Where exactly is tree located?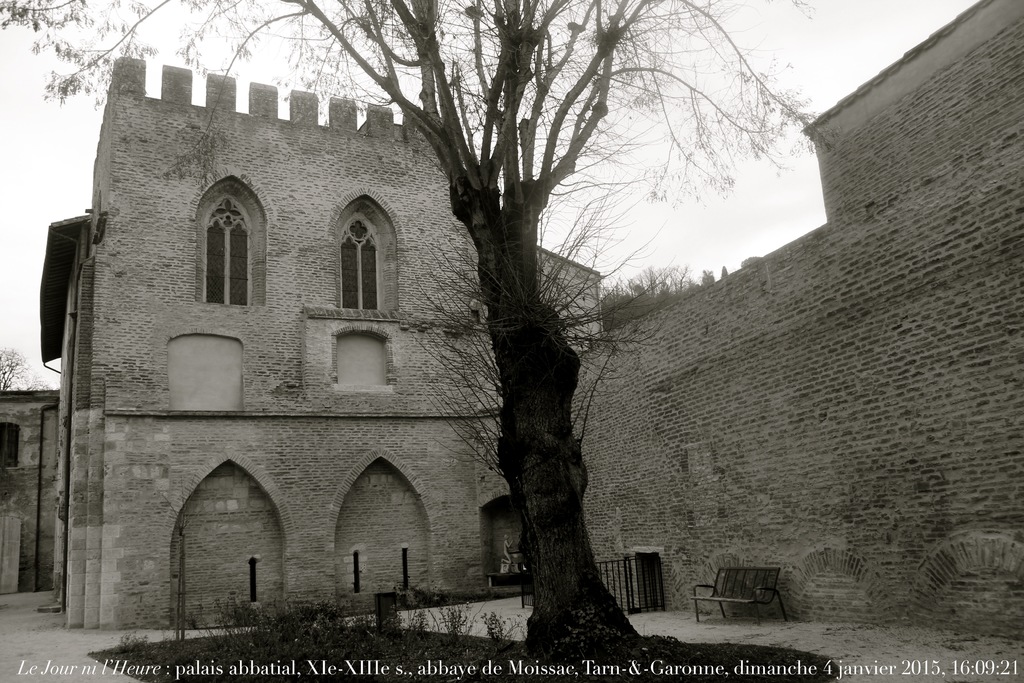
Its bounding box is 106/0/844/682.
